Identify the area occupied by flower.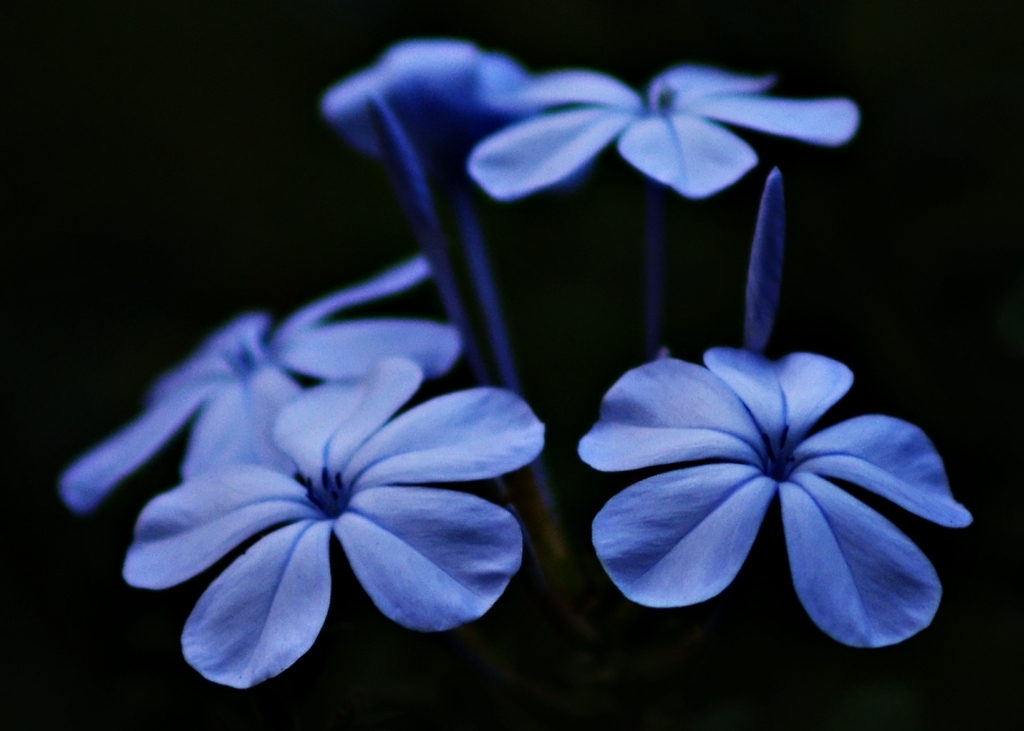
Area: 595 305 931 645.
